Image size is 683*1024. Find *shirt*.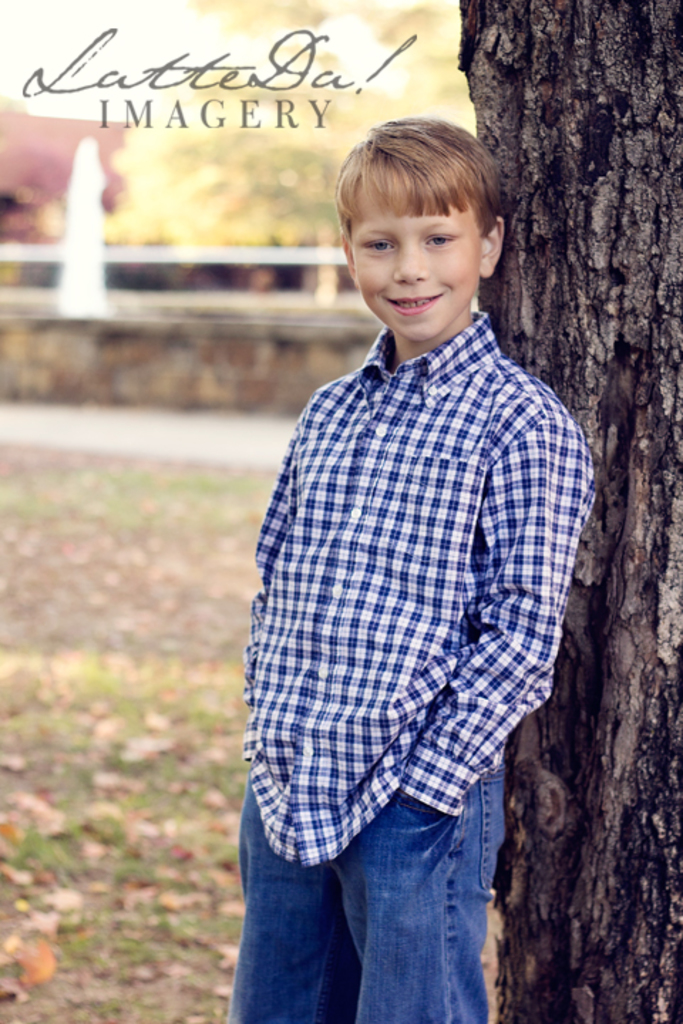
x1=242, y1=303, x2=596, y2=866.
